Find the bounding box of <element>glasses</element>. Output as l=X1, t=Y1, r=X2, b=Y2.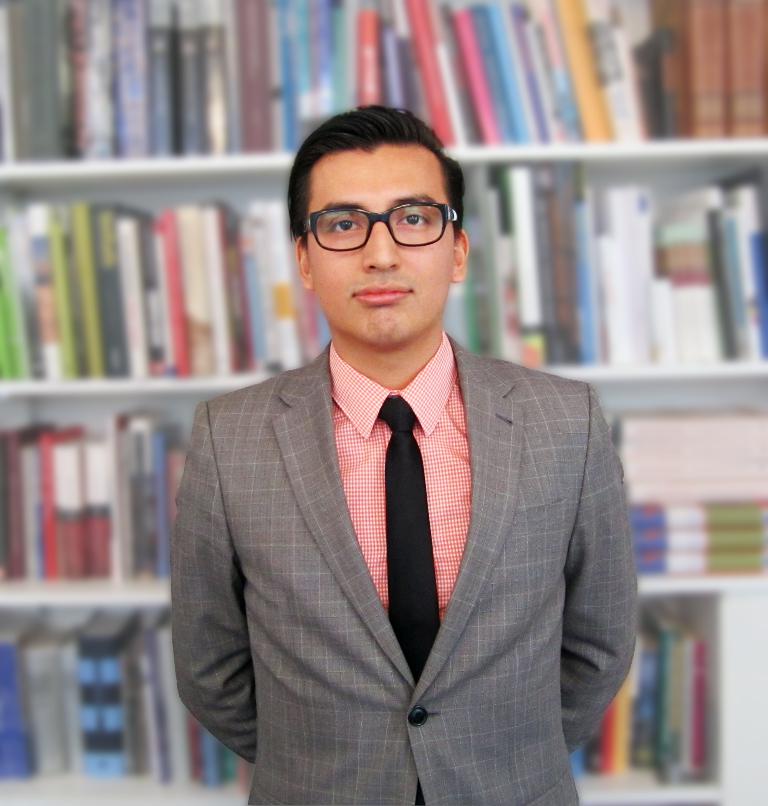
l=301, t=192, r=468, b=247.
